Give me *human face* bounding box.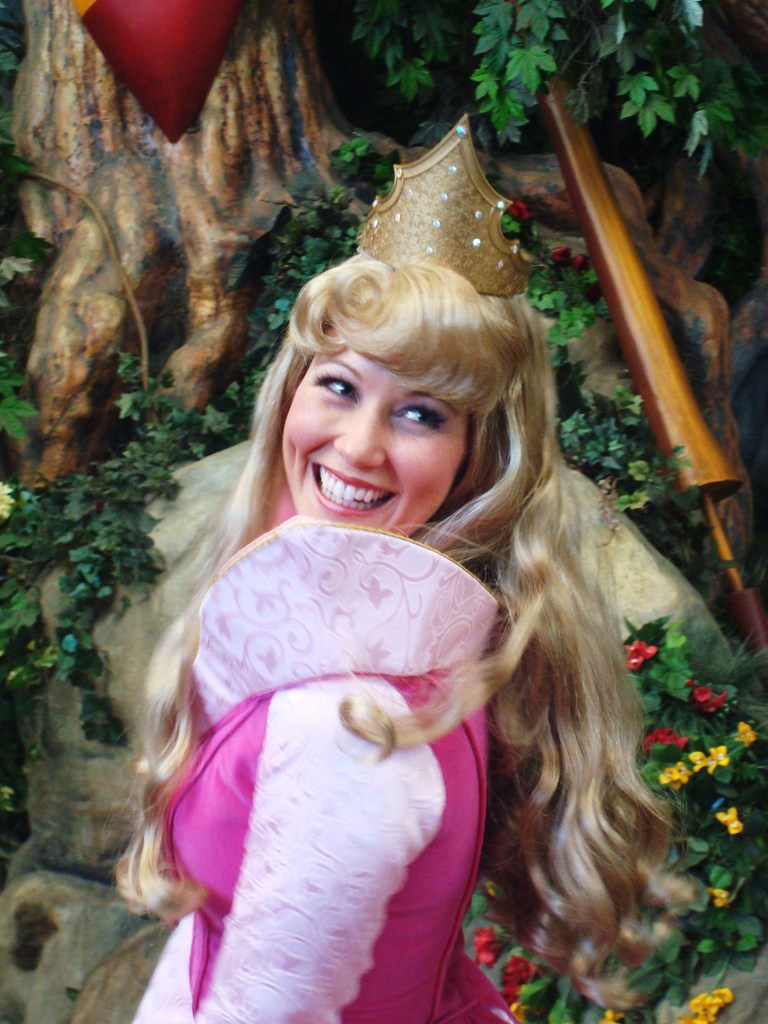
284:326:467:541.
